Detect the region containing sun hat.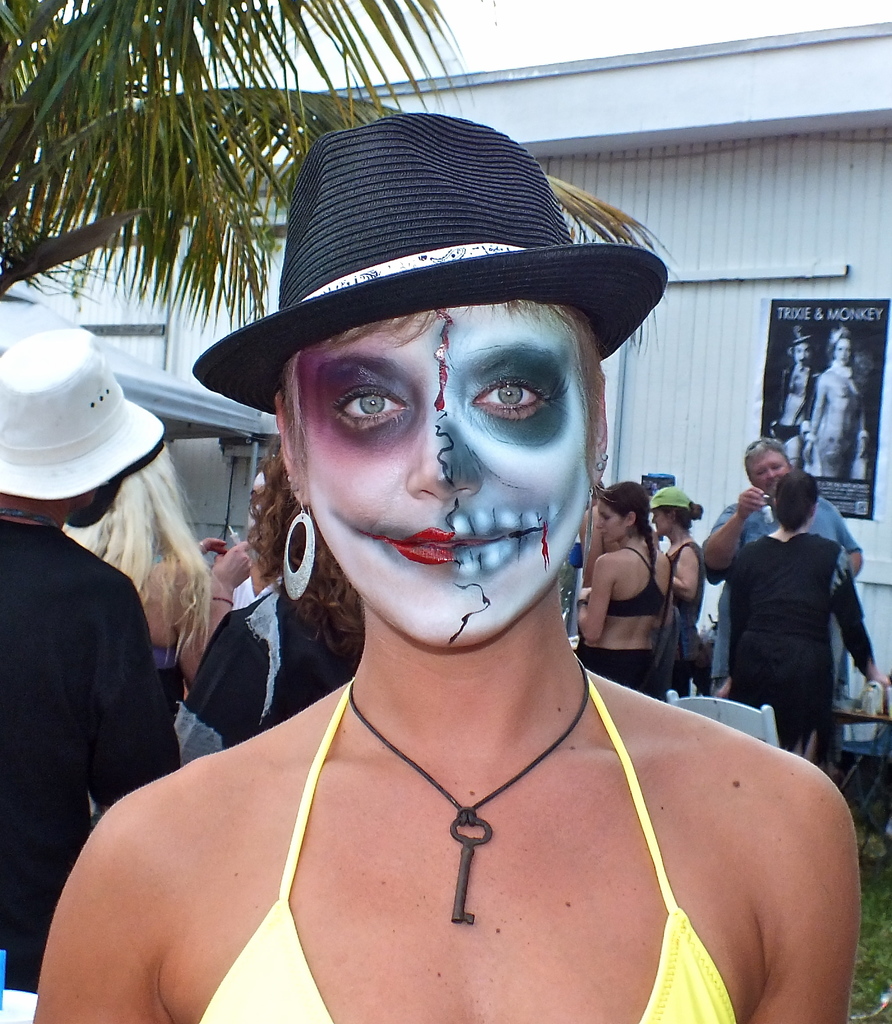
(193, 104, 673, 428).
